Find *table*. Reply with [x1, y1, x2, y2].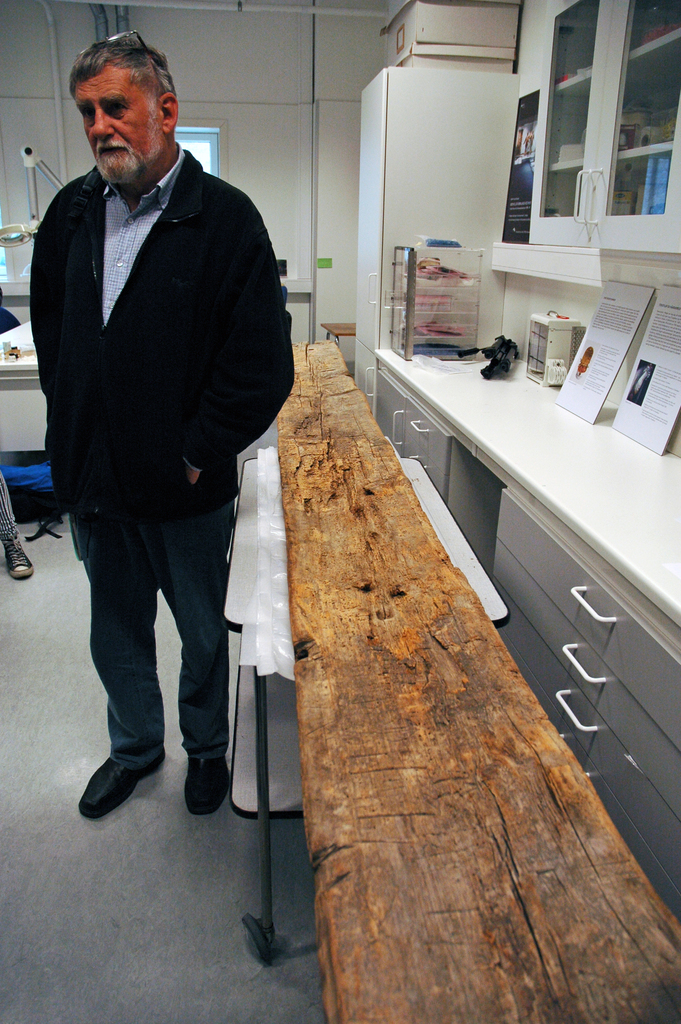
[213, 444, 512, 967].
